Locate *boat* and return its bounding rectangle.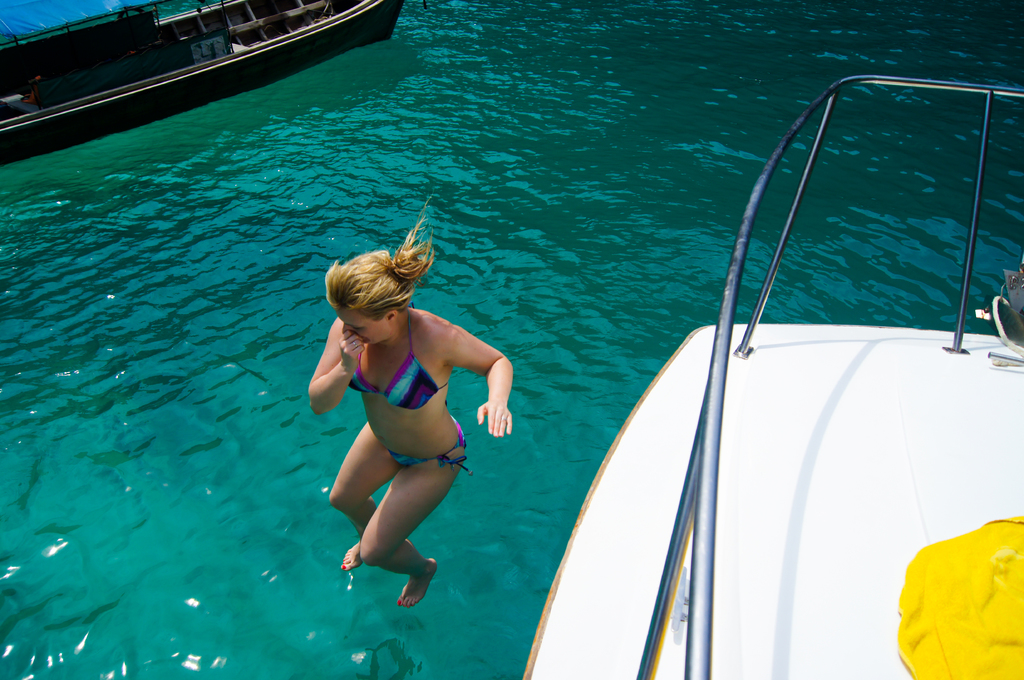
(x1=0, y1=0, x2=403, y2=167).
